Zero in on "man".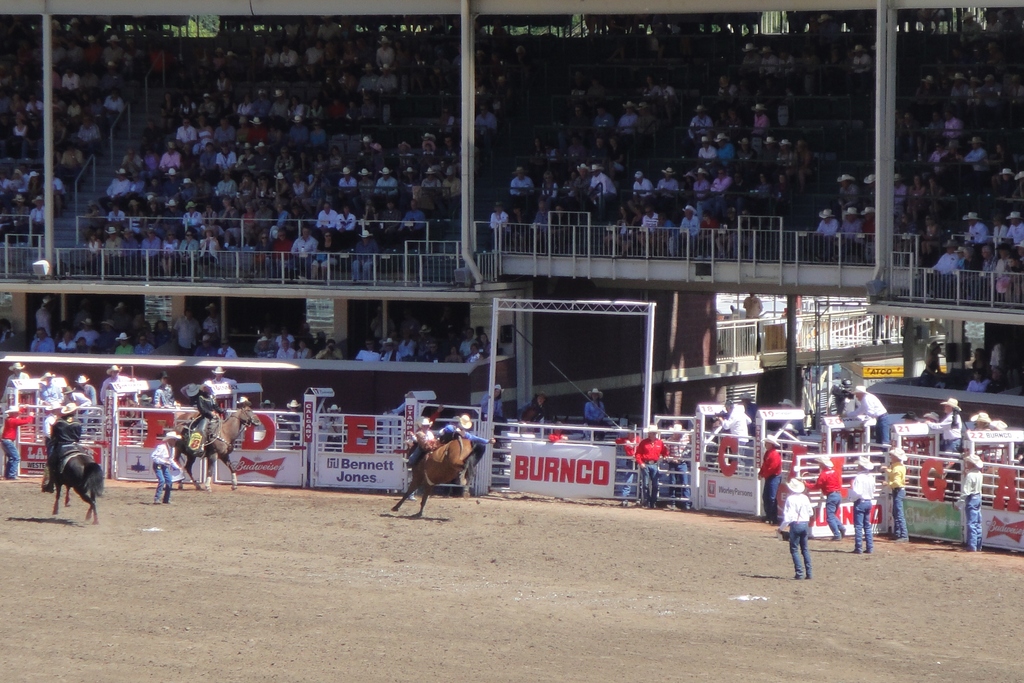
Zeroed in: x1=591, y1=164, x2=617, y2=208.
